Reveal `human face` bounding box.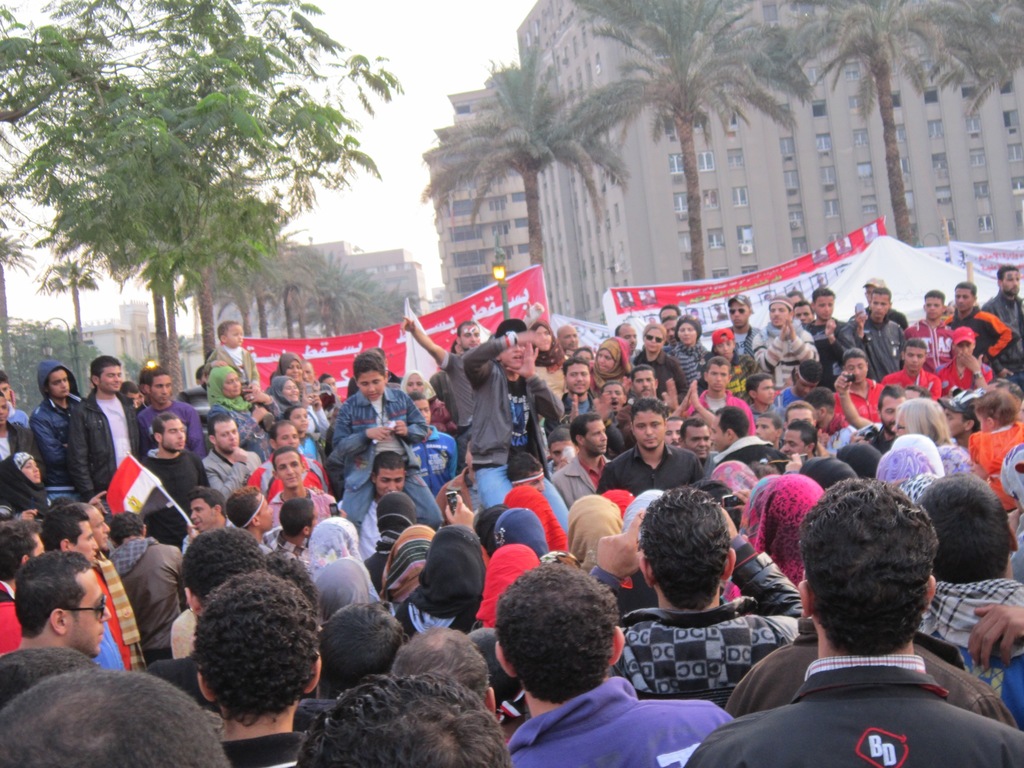
Revealed: x1=788 y1=409 x2=813 y2=424.
